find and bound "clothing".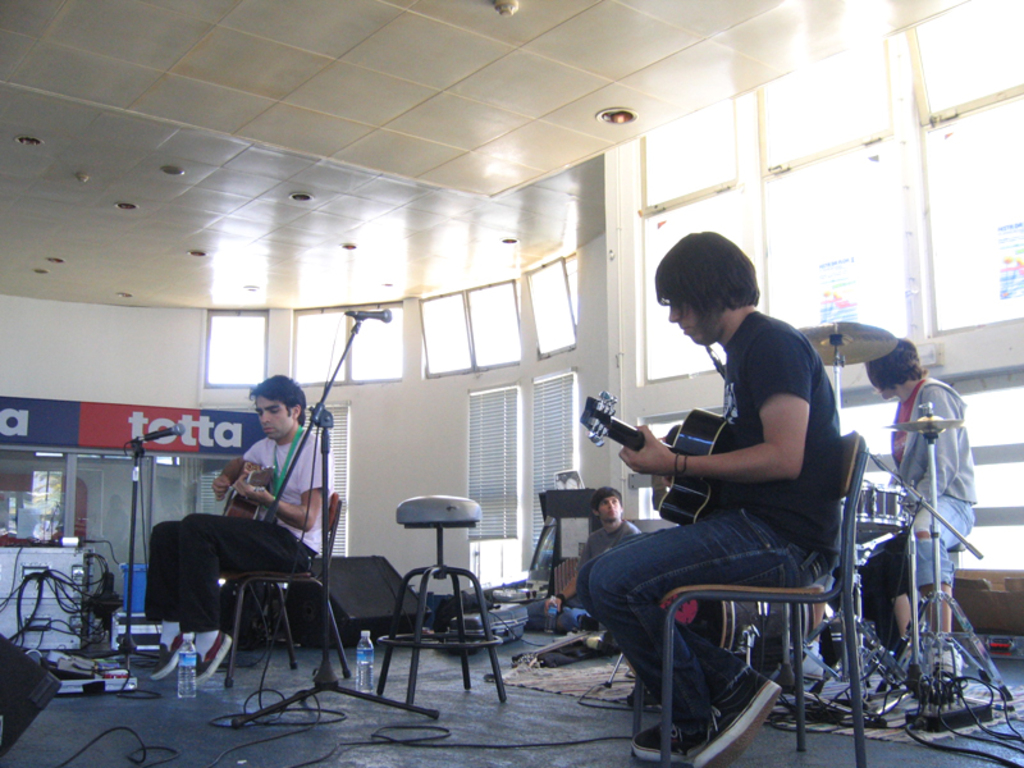
Bound: Rect(621, 285, 854, 690).
